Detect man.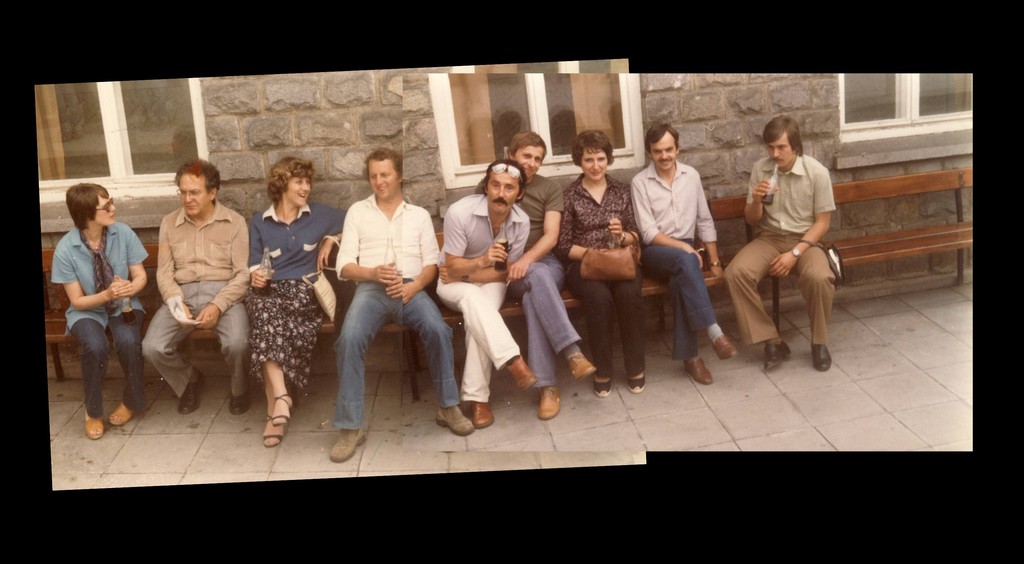
Detected at pyautogui.locateOnScreen(326, 147, 476, 463).
